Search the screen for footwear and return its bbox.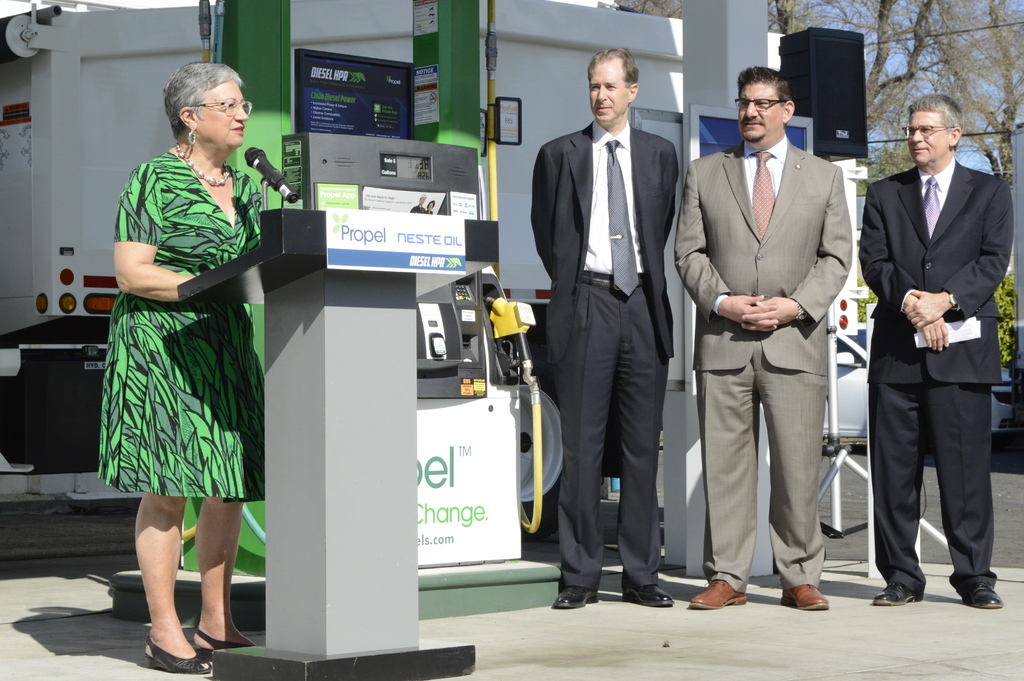
Found: <box>781,582,833,611</box>.
